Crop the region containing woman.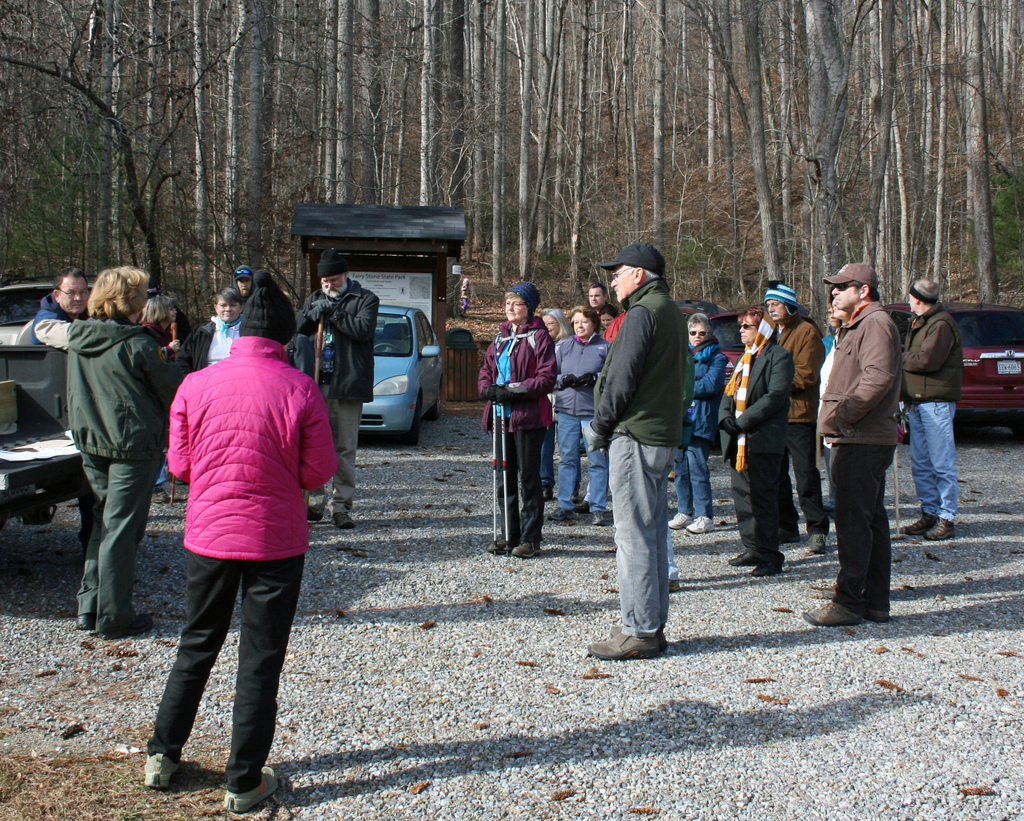
Crop region: bbox(173, 289, 242, 383).
